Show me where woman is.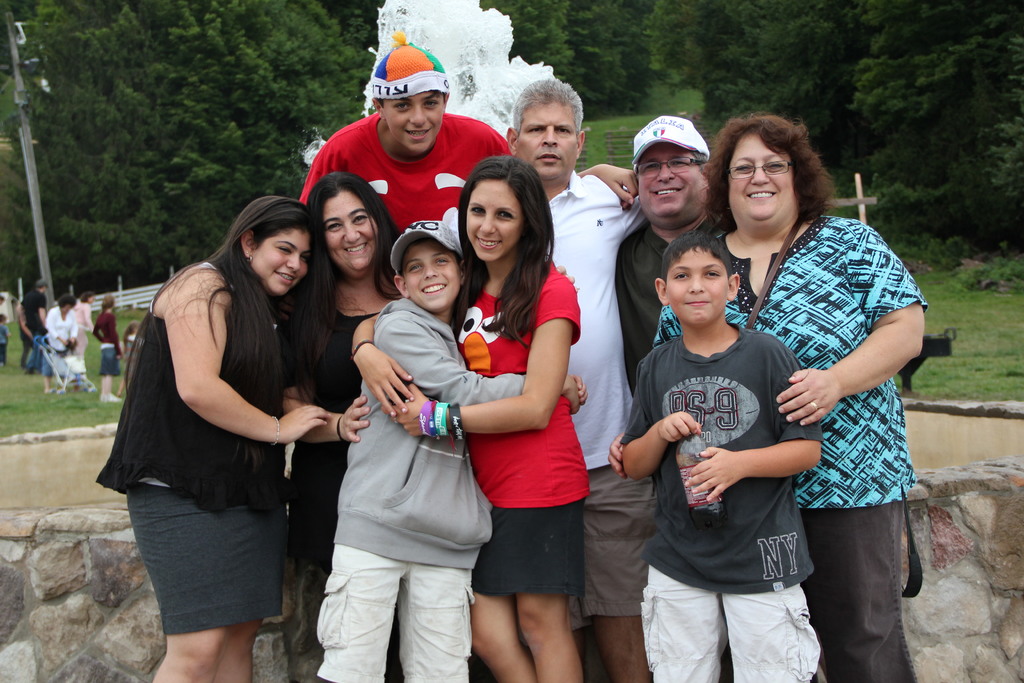
woman is at region(350, 150, 592, 682).
